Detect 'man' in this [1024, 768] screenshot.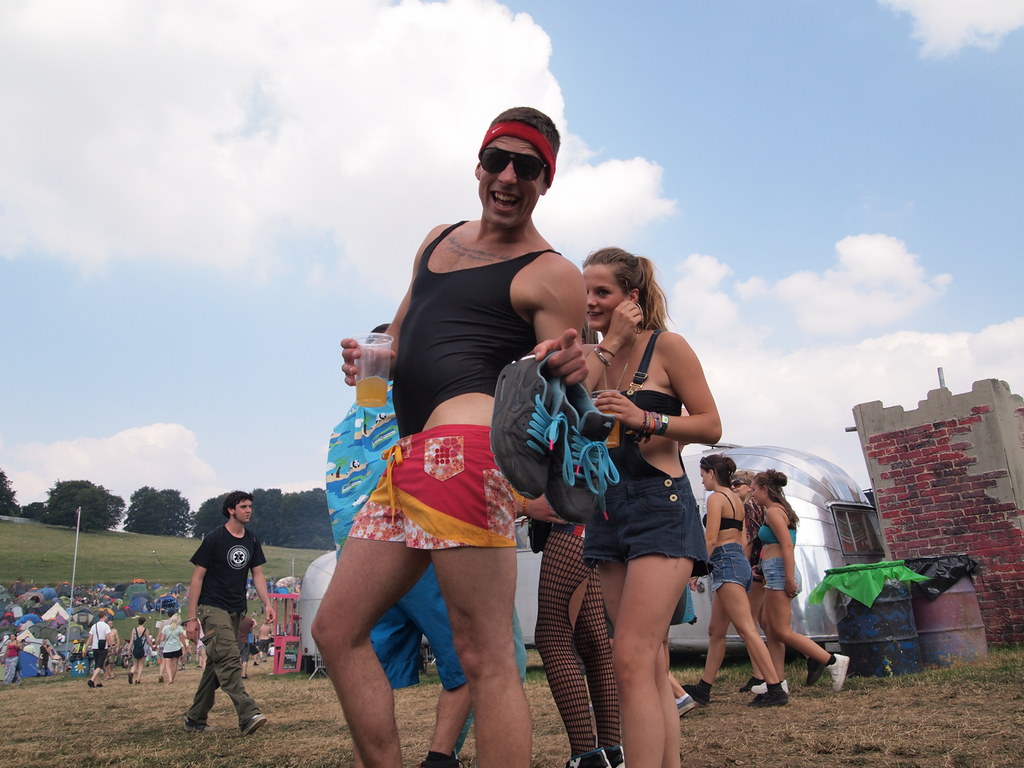
Detection: bbox=[125, 614, 156, 685].
